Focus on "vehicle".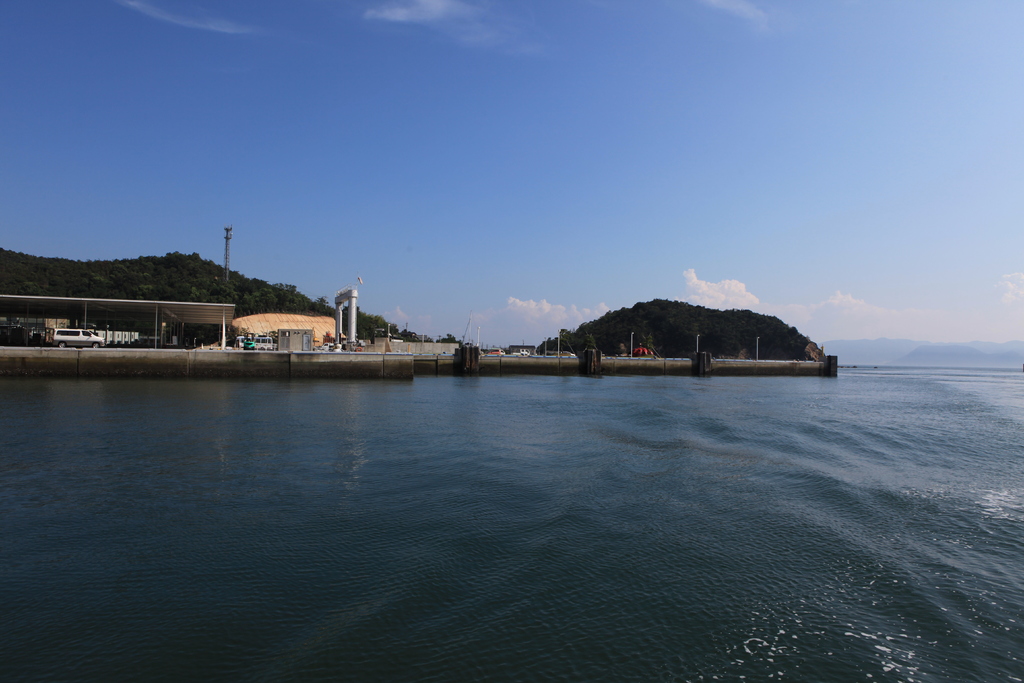
Focused at [left=318, top=342, right=339, bottom=352].
